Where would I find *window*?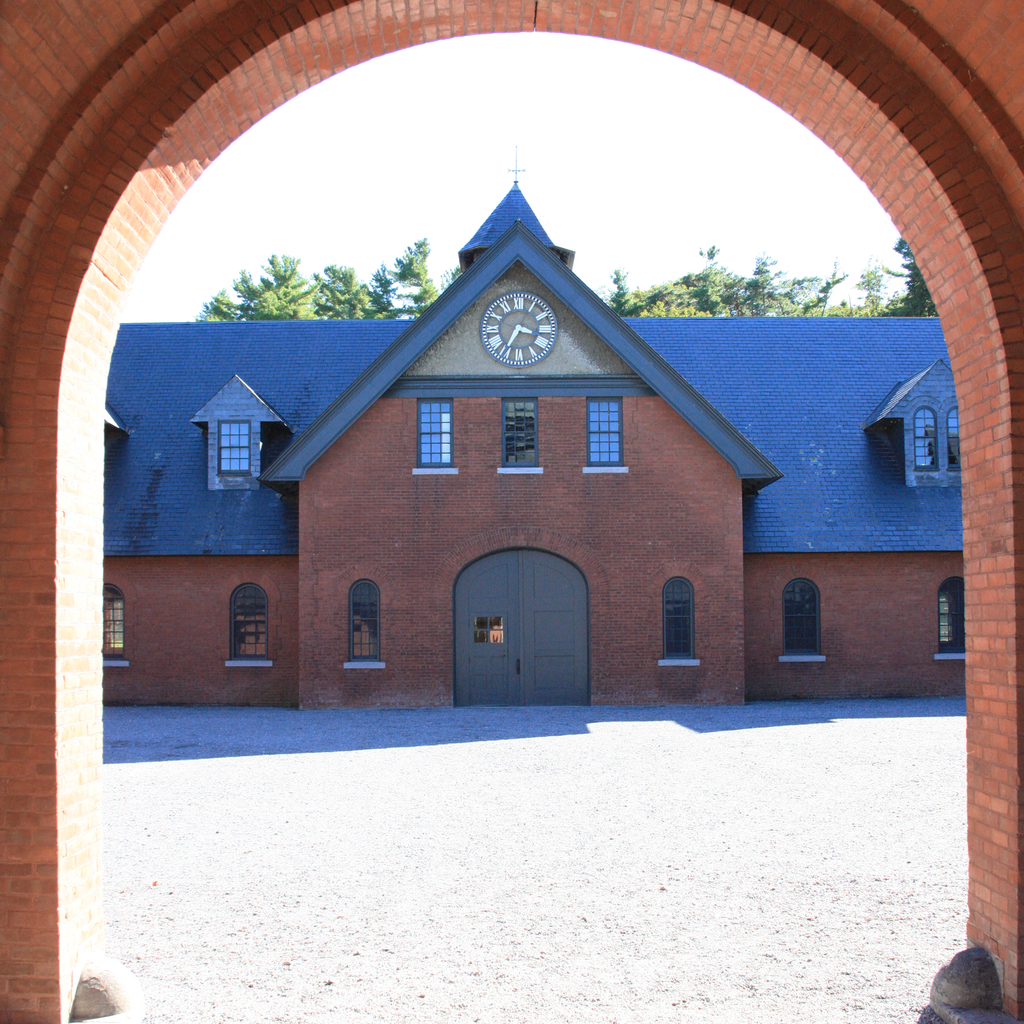
At (582, 397, 624, 474).
